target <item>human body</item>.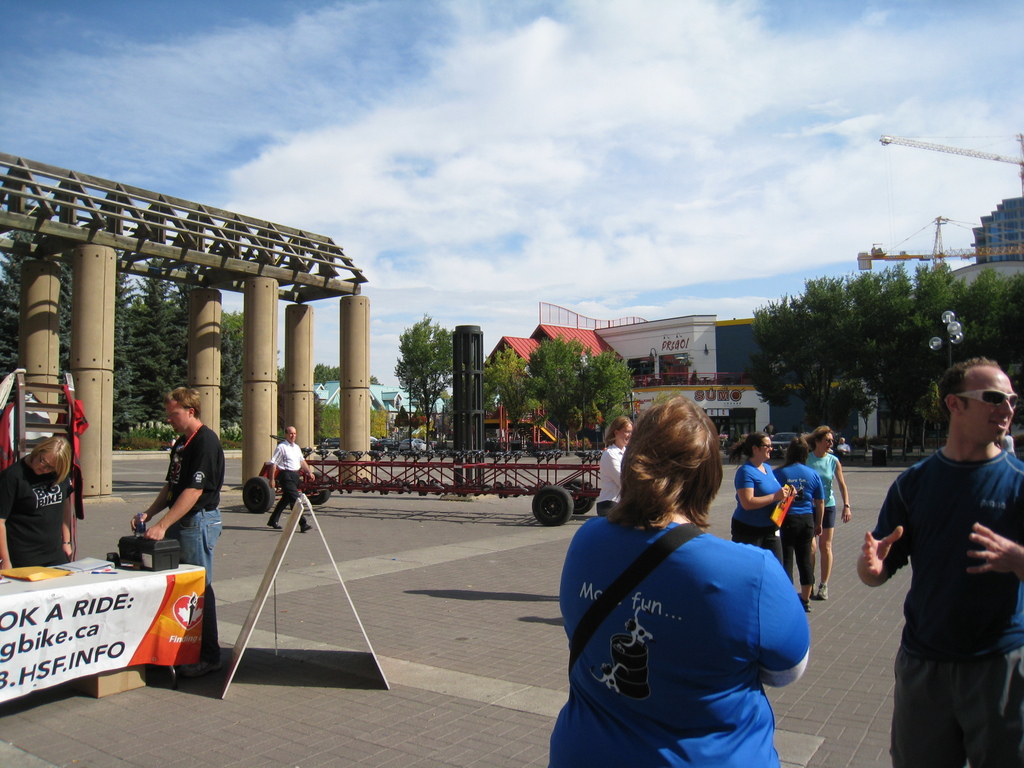
Target region: (266, 426, 314, 532).
